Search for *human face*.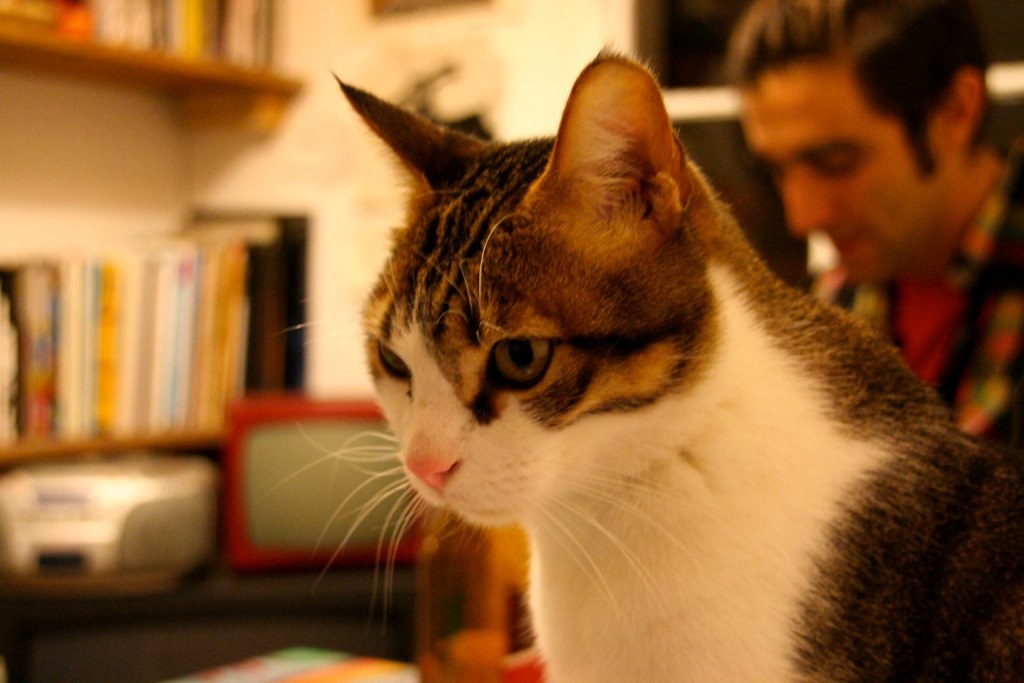
Found at bbox(739, 72, 940, 282).
